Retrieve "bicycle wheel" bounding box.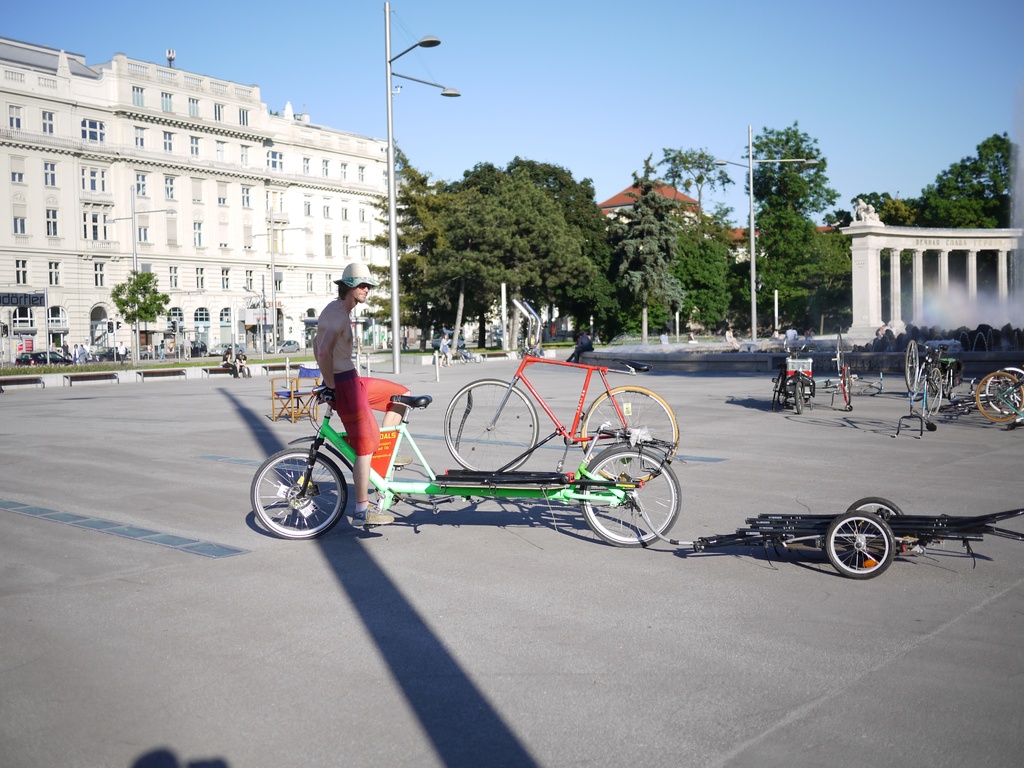
Bounding box: BBox(579, 445, 678, 547).
